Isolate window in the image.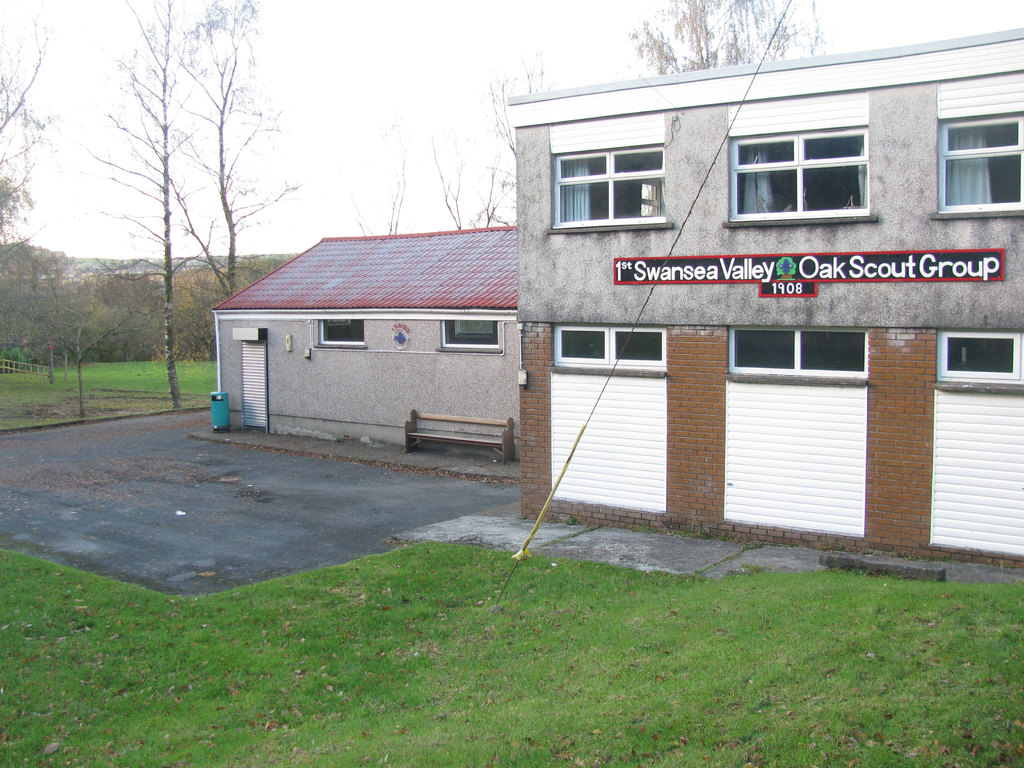
Isolated region: locate(543, 133, 679, 225).
